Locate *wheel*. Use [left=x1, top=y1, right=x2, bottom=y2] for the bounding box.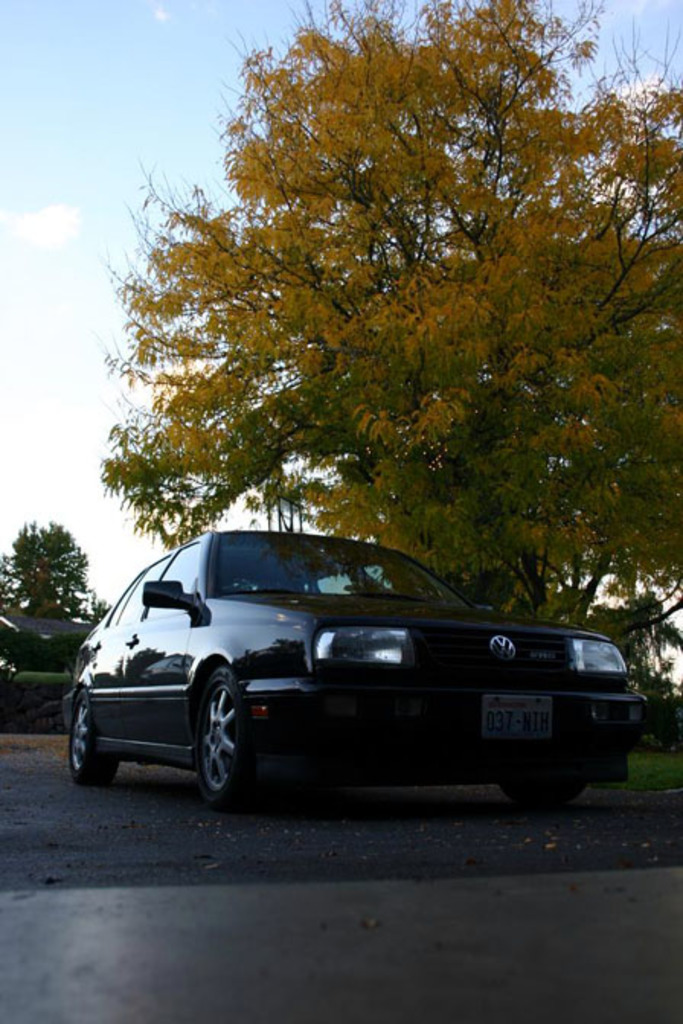
[left=177, top=677, right=247, bottom=798].
